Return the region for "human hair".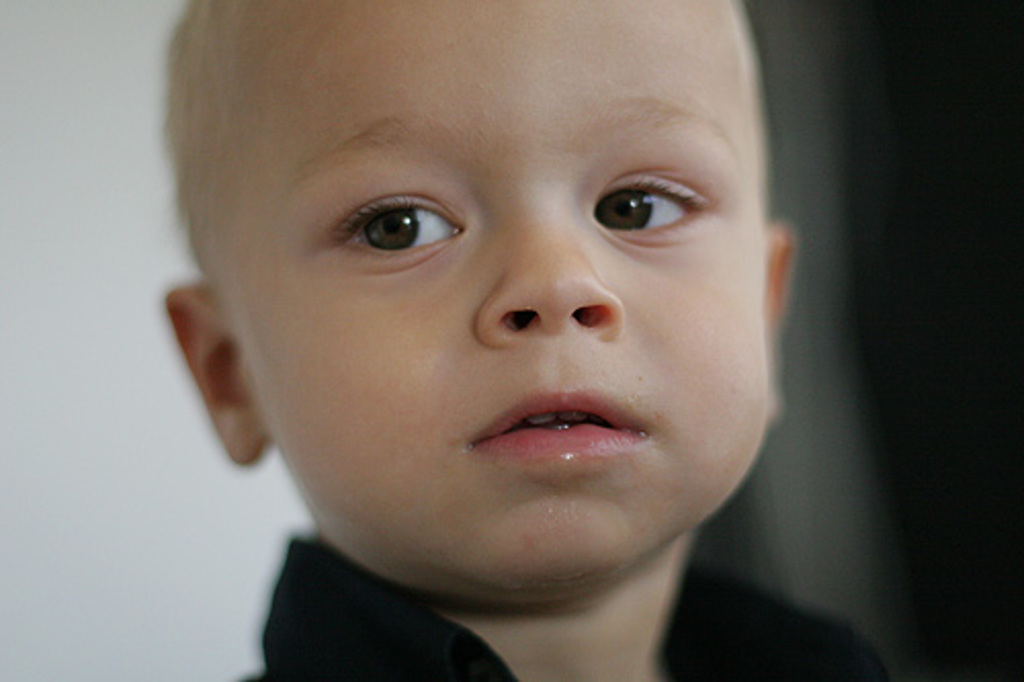
l=158, t=0, r=770, b=285.
